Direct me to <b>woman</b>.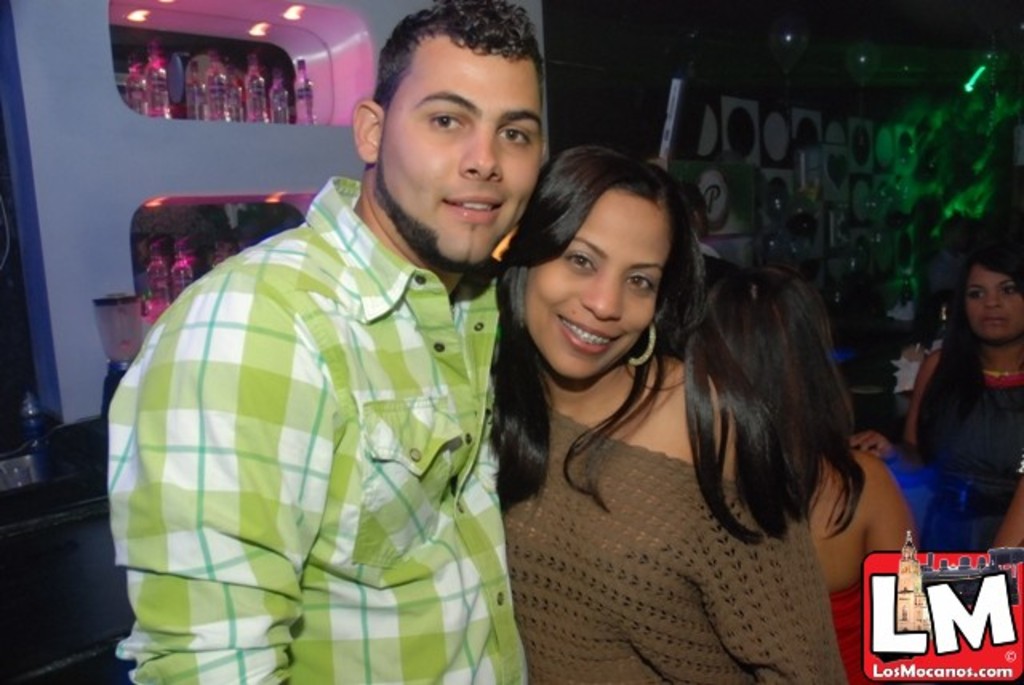
Direction: bbox=(502, 147, 850, 683).
